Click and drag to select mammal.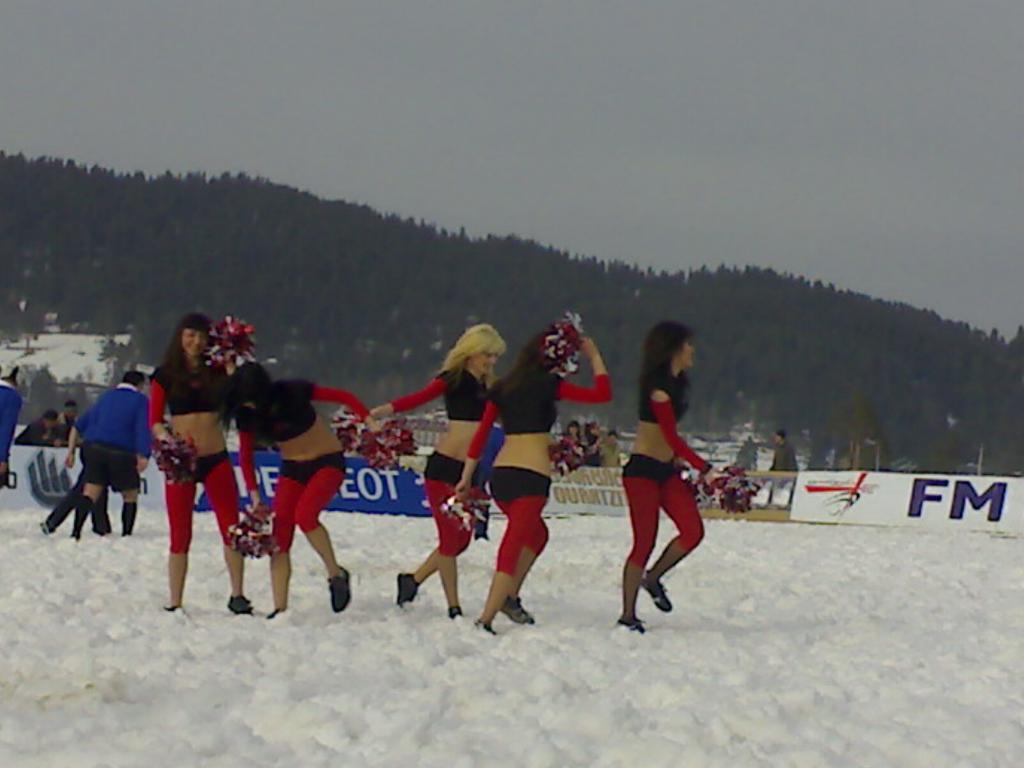
Selection: [8,410,60,447].
